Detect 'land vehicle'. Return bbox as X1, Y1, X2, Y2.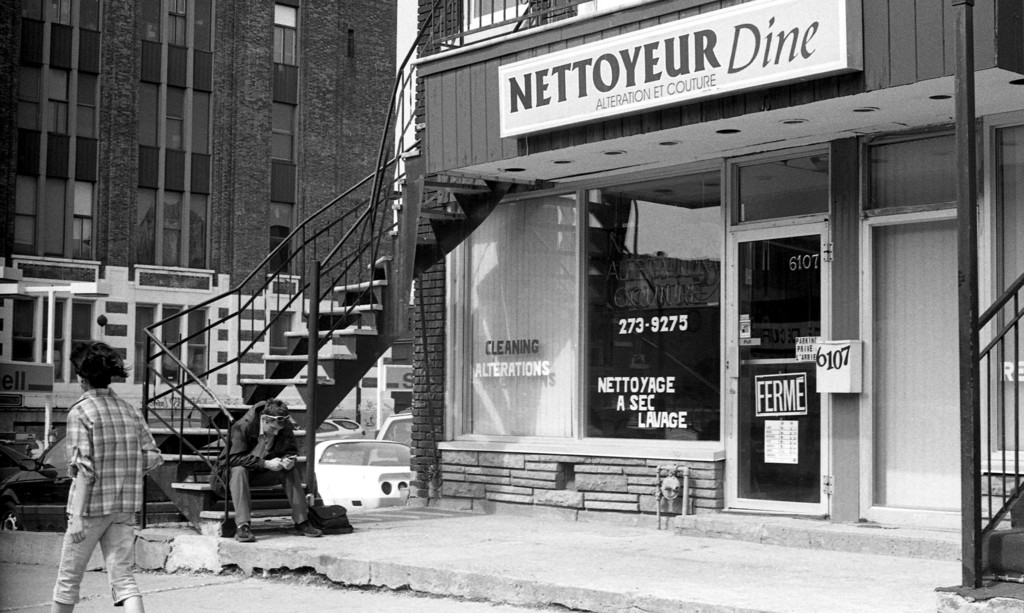
1, 438, 70, 531.
